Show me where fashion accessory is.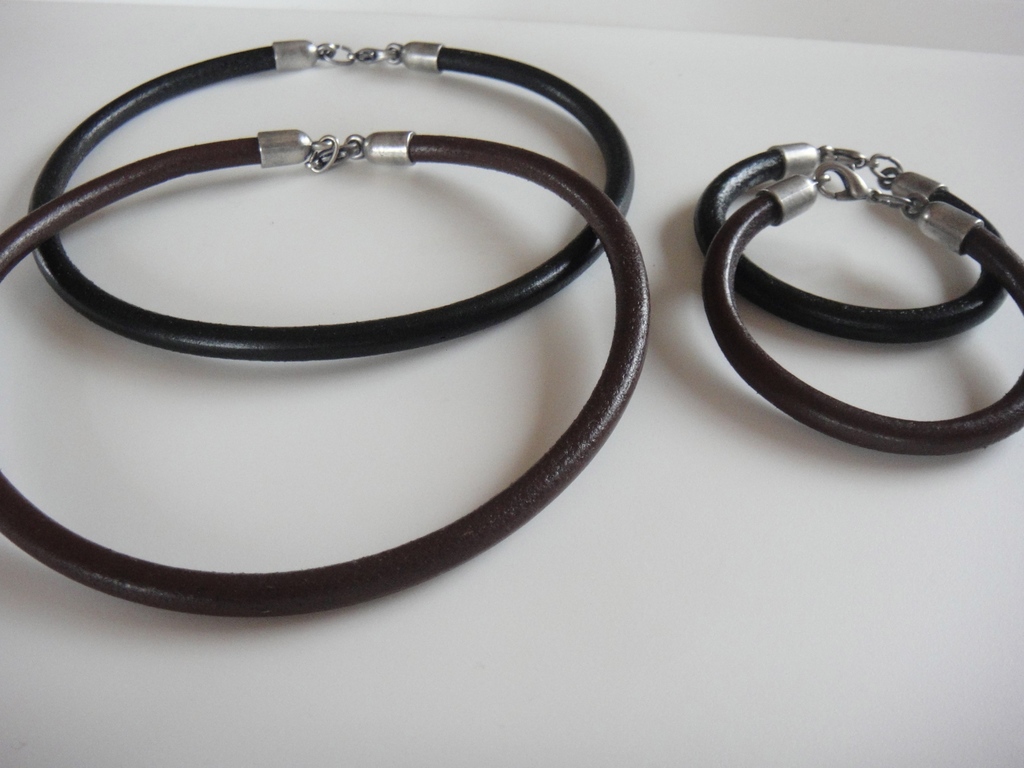
fashion accessory is at 0, 125, 654, 621.
